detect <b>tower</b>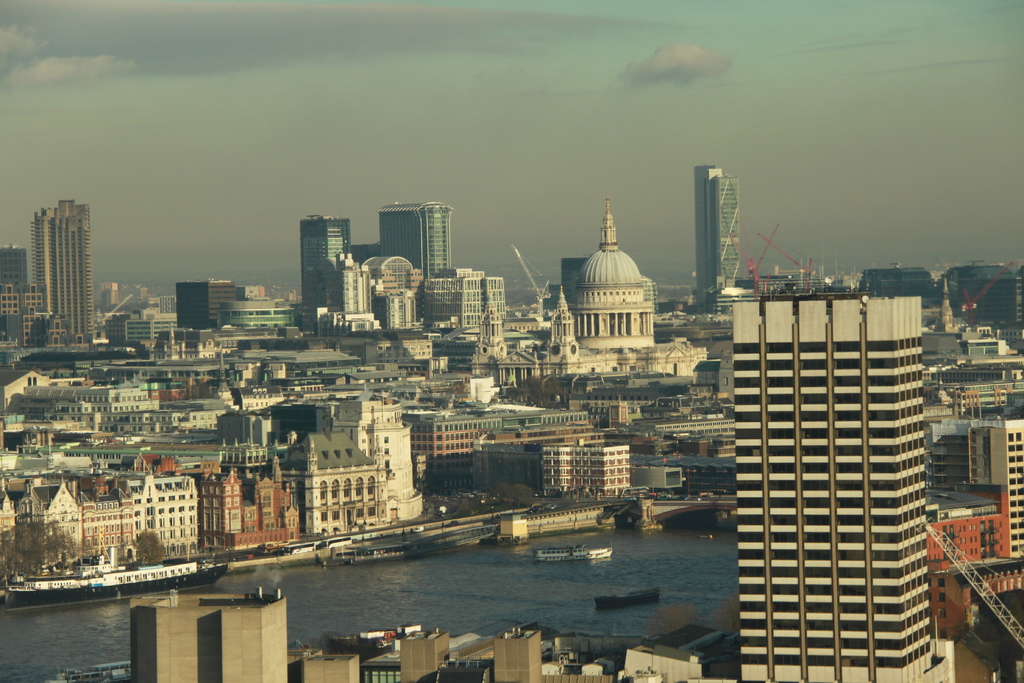
(x1=568, y1=197, x2=653, y2=373)
